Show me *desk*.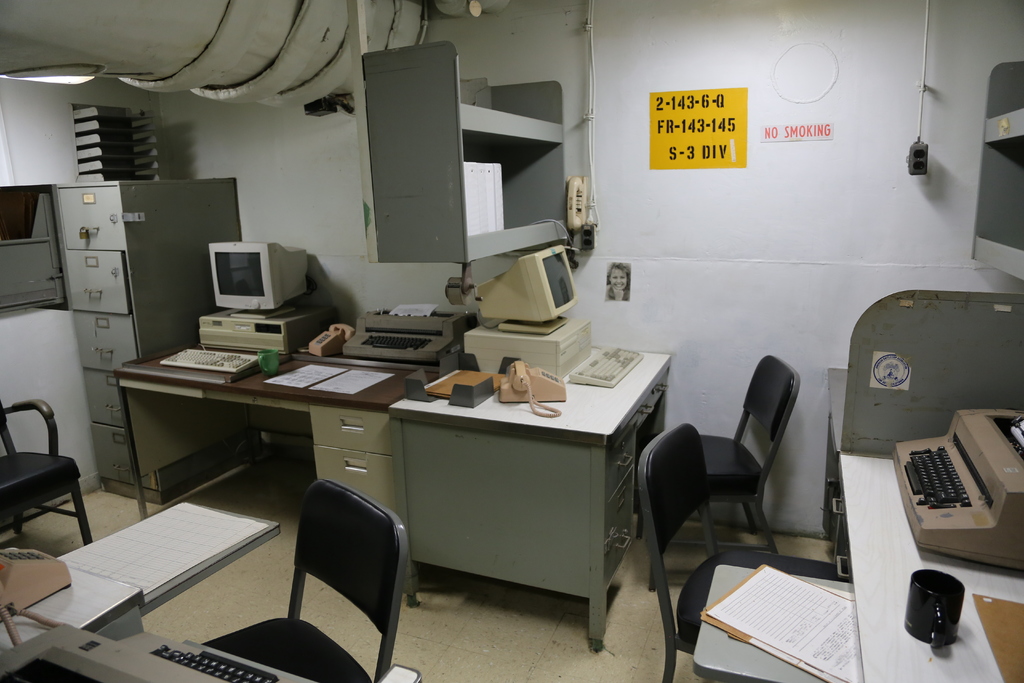
*desk* is here: crop(350, 322, 660, 647).
